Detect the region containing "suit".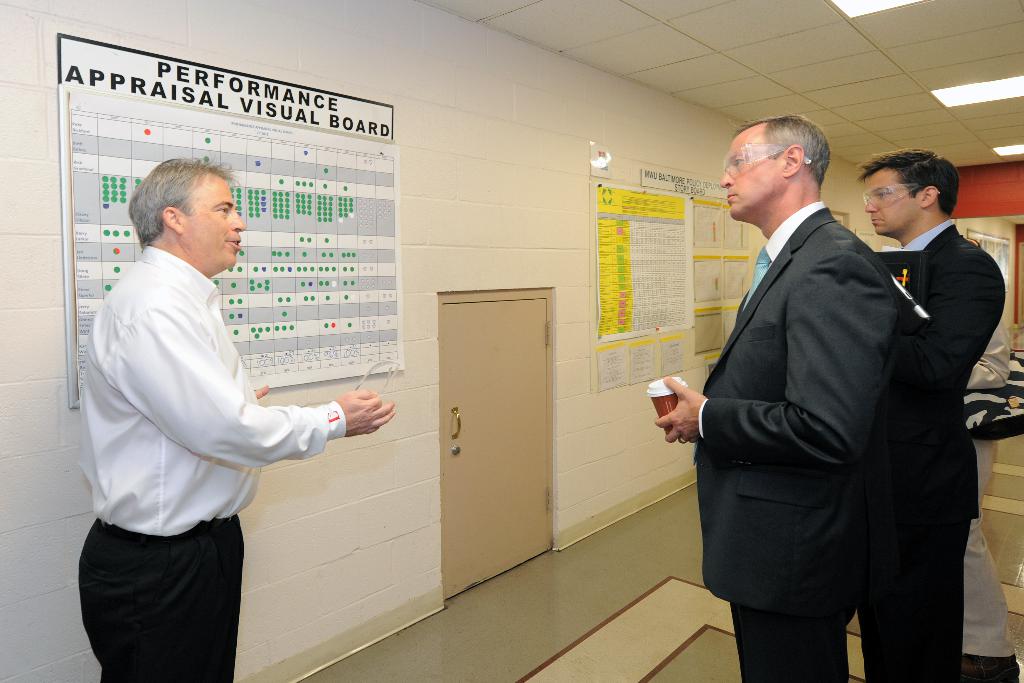
locate(855, 220, 1007, 682).
